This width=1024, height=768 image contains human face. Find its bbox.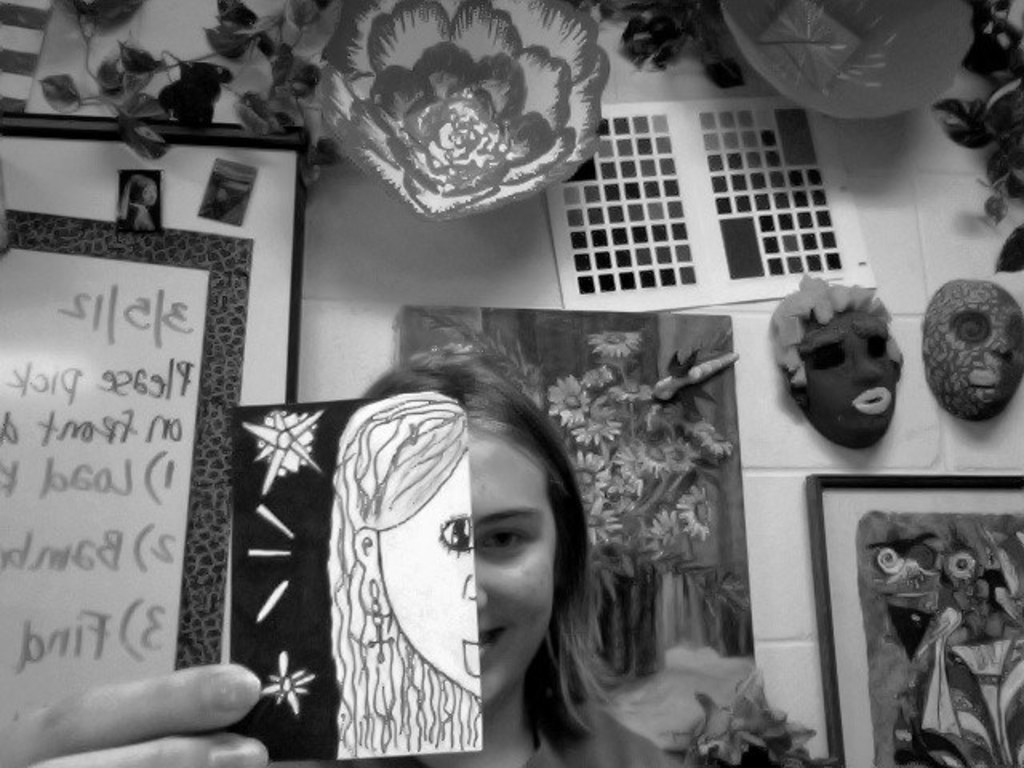
l=467, t=424, r=560, b=698.
